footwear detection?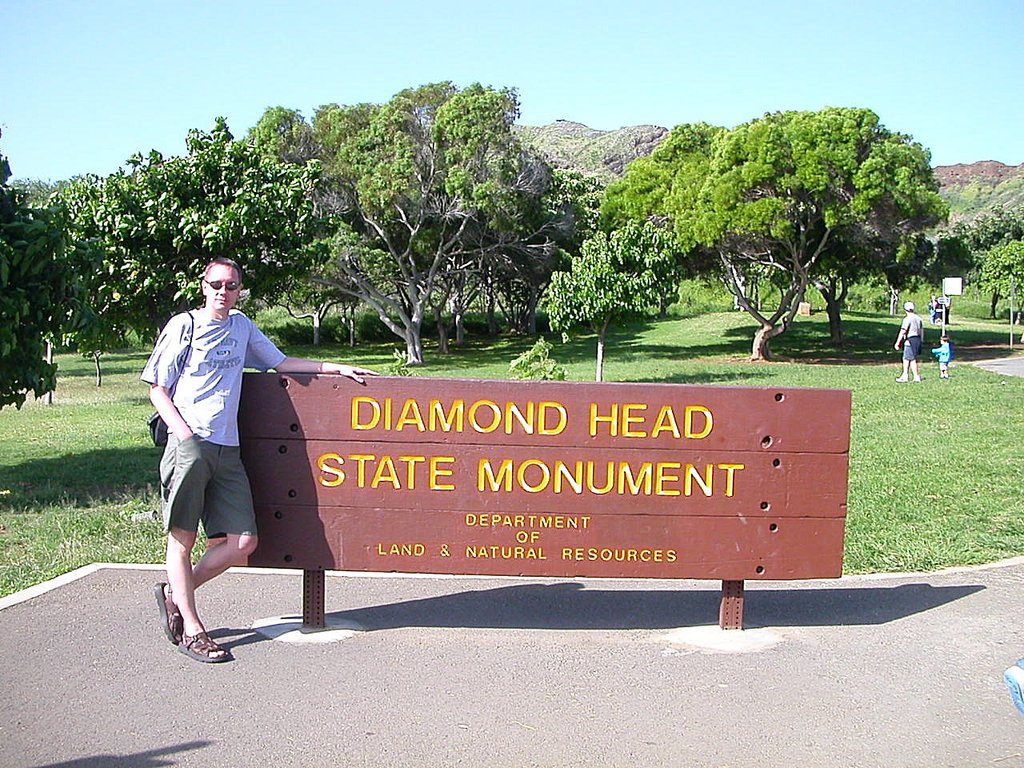
{"x1": 157, "y1": 578, "x2": 184, "y2": 643}
